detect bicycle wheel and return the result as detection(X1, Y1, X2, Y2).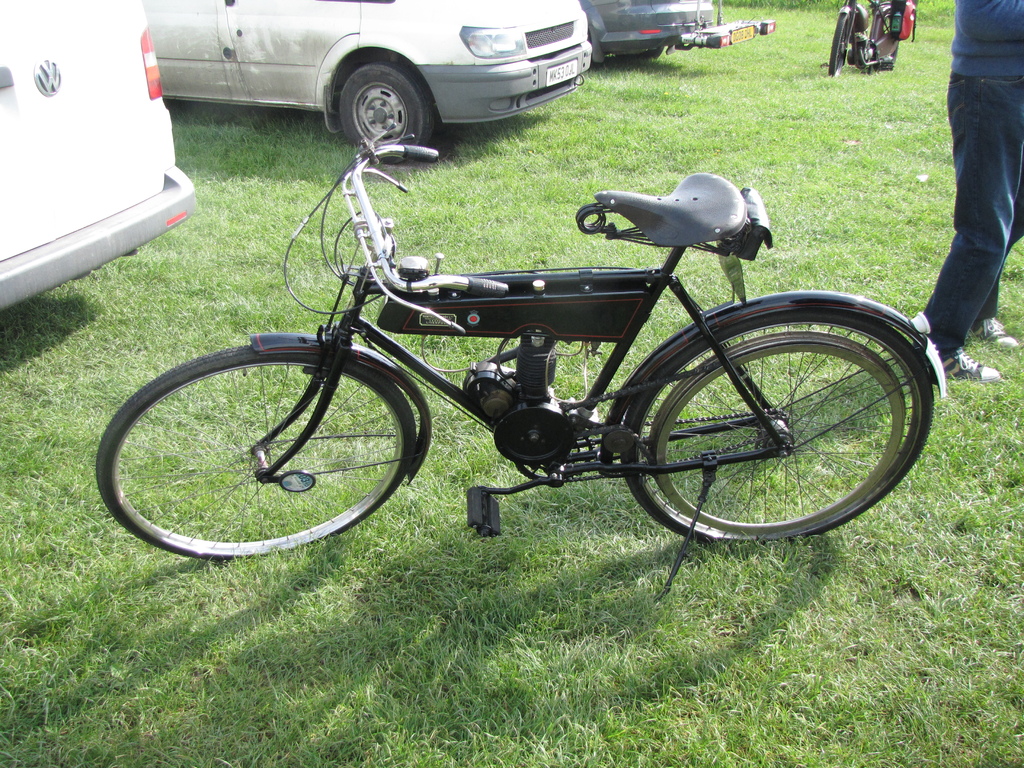
detection(621, 308, 934, 547).
